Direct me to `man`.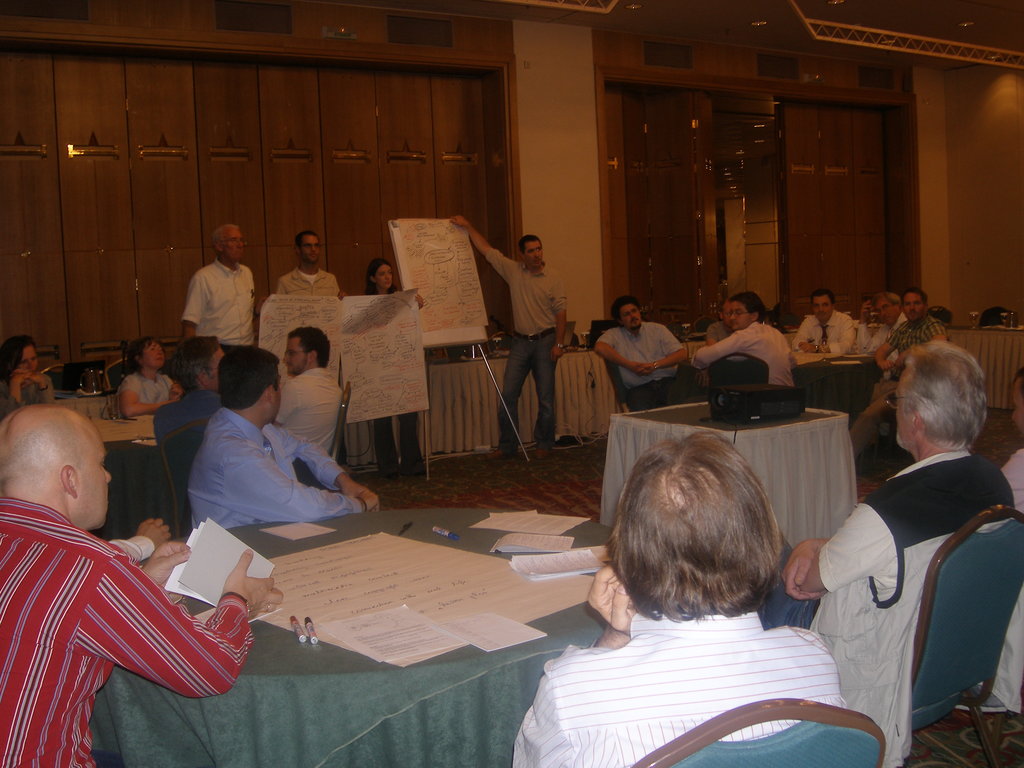
Direction: bbox=[592, 288, 694, 418].
